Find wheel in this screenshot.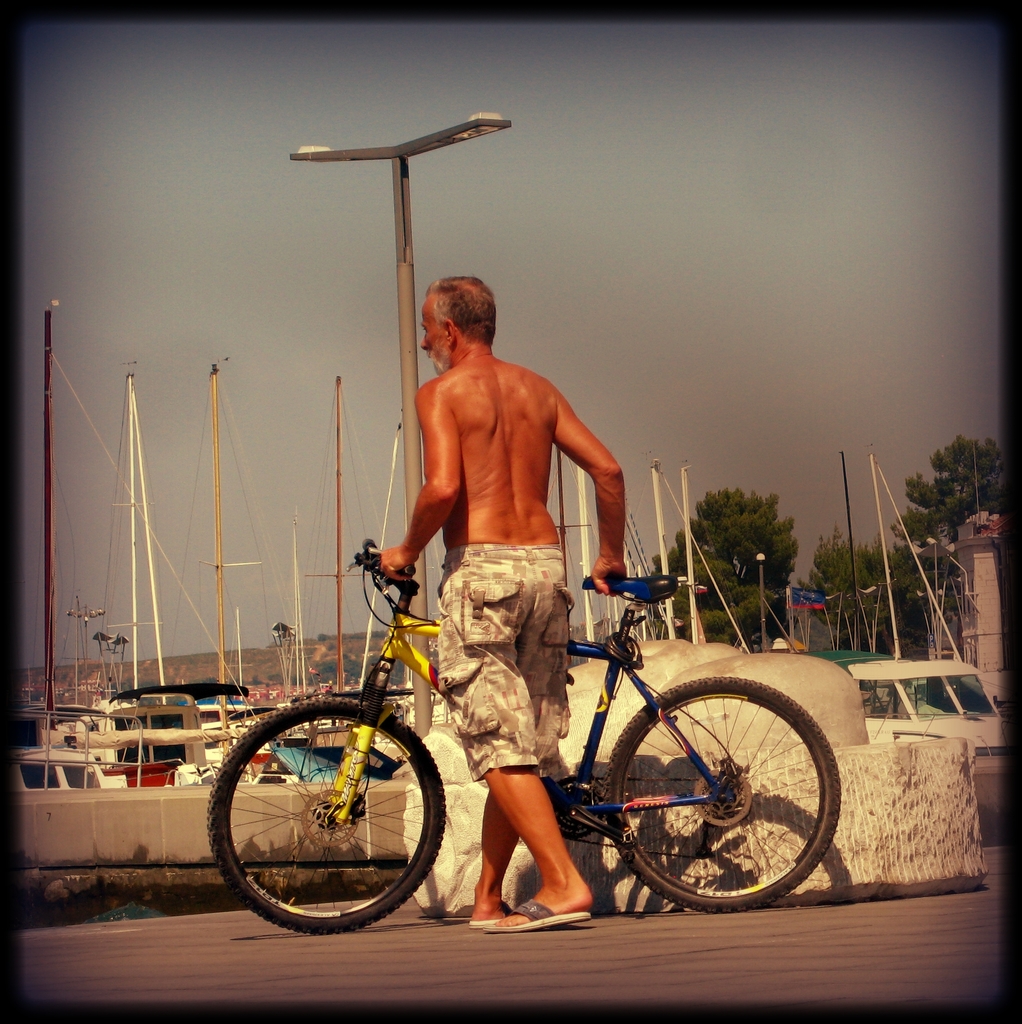
The bounding box for wheel is <region>596, 676, 843, 915</region>.
